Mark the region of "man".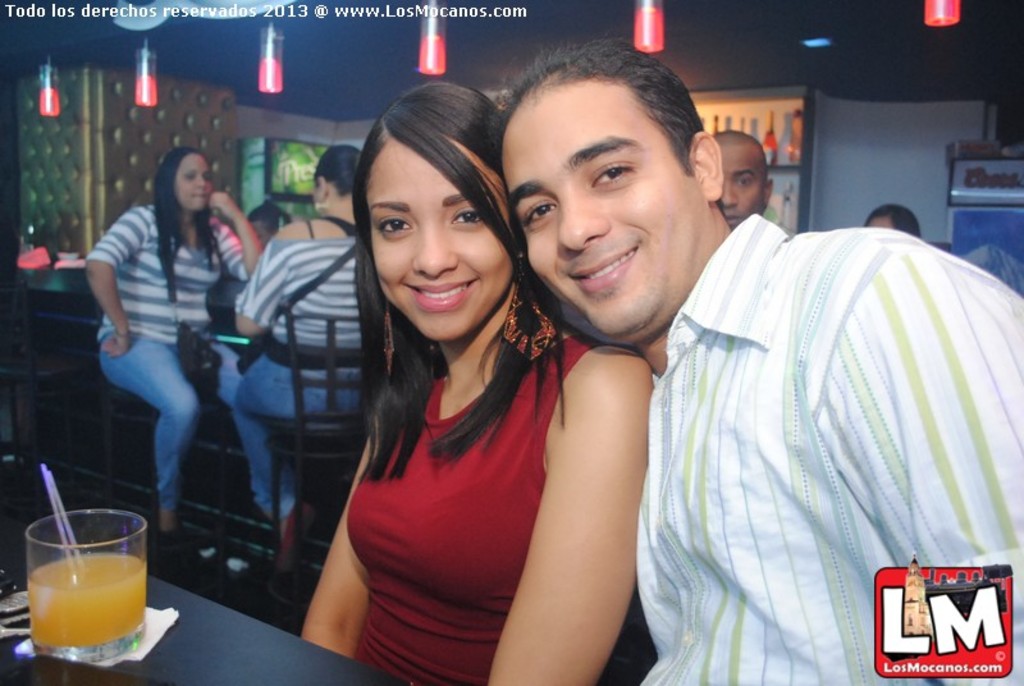
Region: x1=705, y1=125, x2=763, y2=229.
